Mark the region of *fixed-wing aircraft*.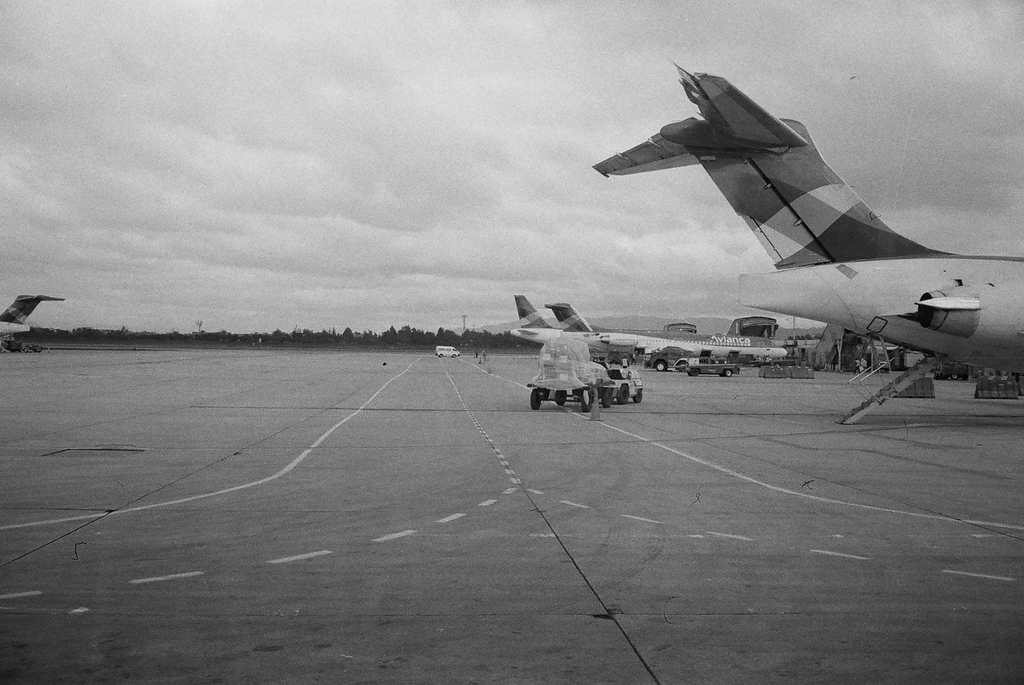
Region: (left=586, top=56, right=1023, bottom=377).
